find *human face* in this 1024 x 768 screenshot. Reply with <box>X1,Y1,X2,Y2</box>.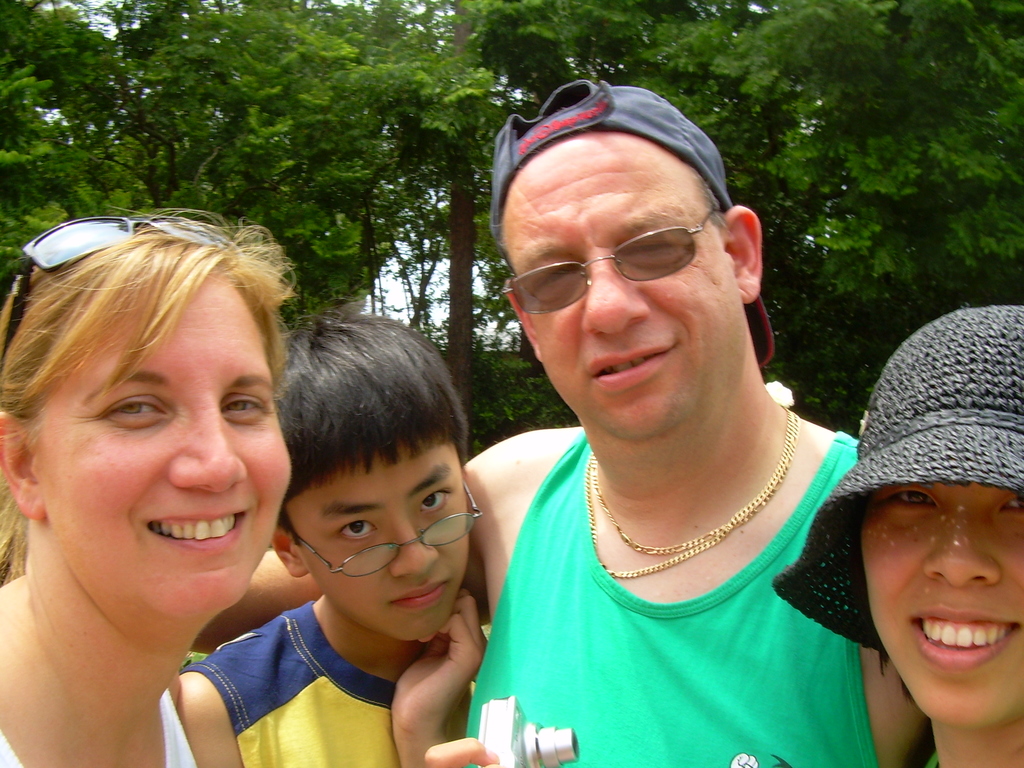
<box>504,129,744,435</box>.
